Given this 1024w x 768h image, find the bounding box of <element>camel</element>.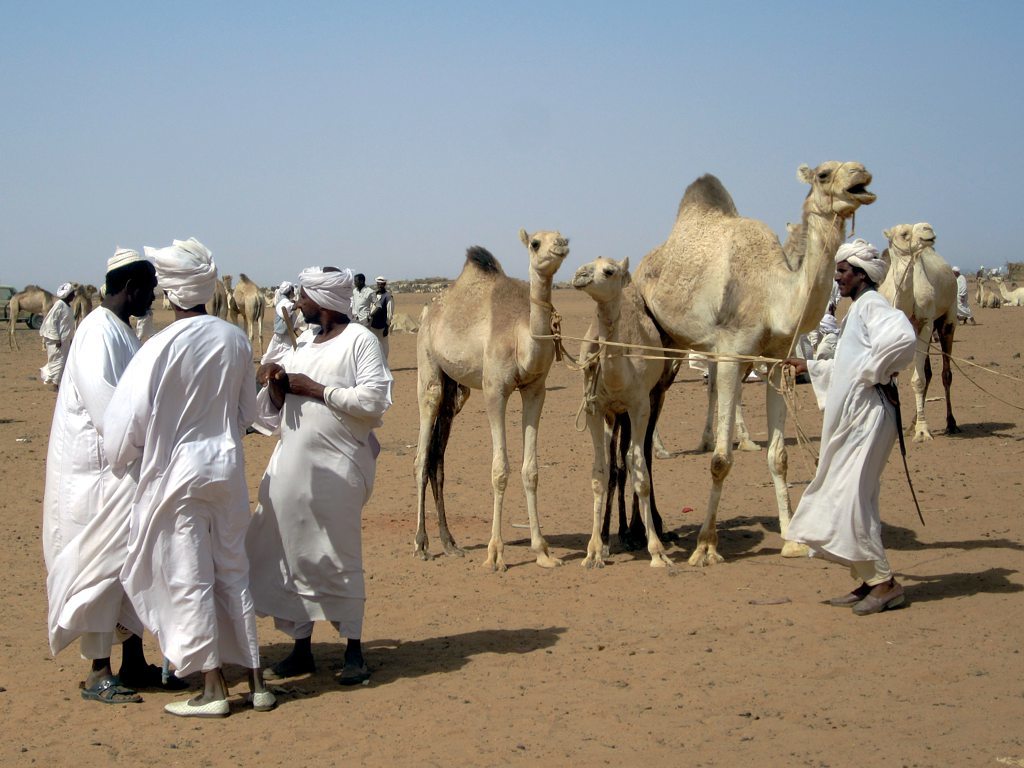
select_region(992, 265, 1023, 314).
